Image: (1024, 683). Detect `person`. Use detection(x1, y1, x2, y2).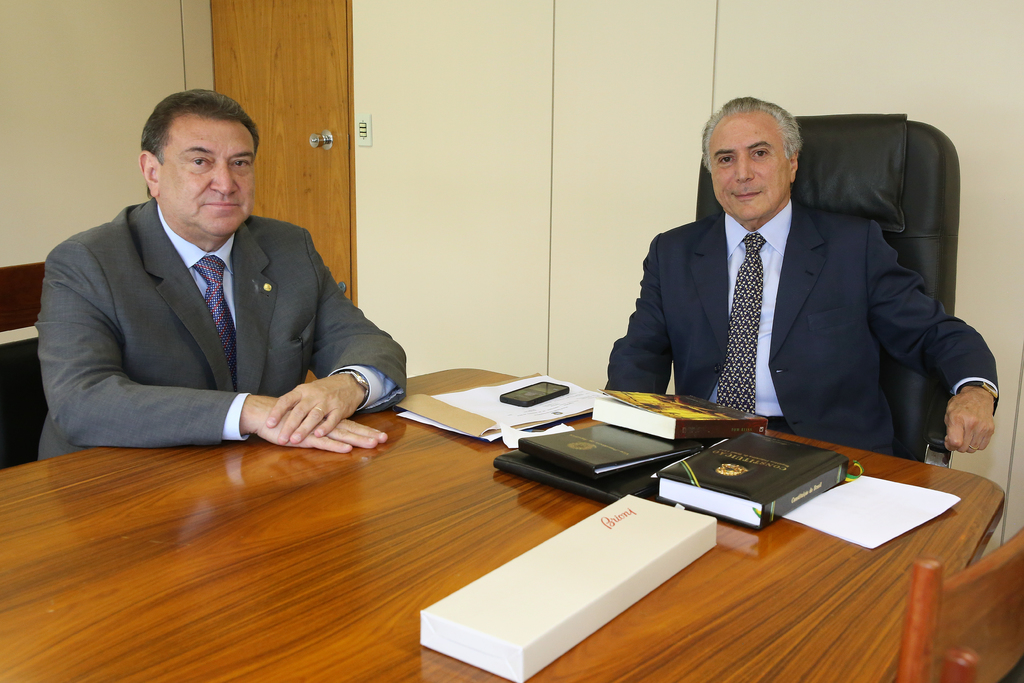
detection(595, 95, 996, 463).
